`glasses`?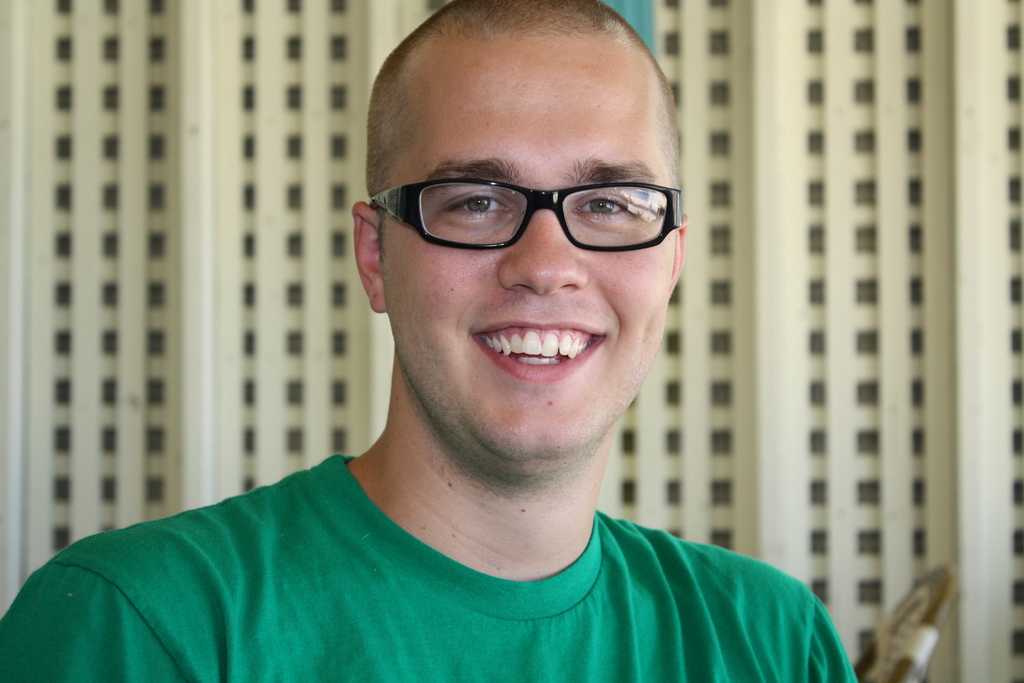
rect(363, 181, 691, 251)
